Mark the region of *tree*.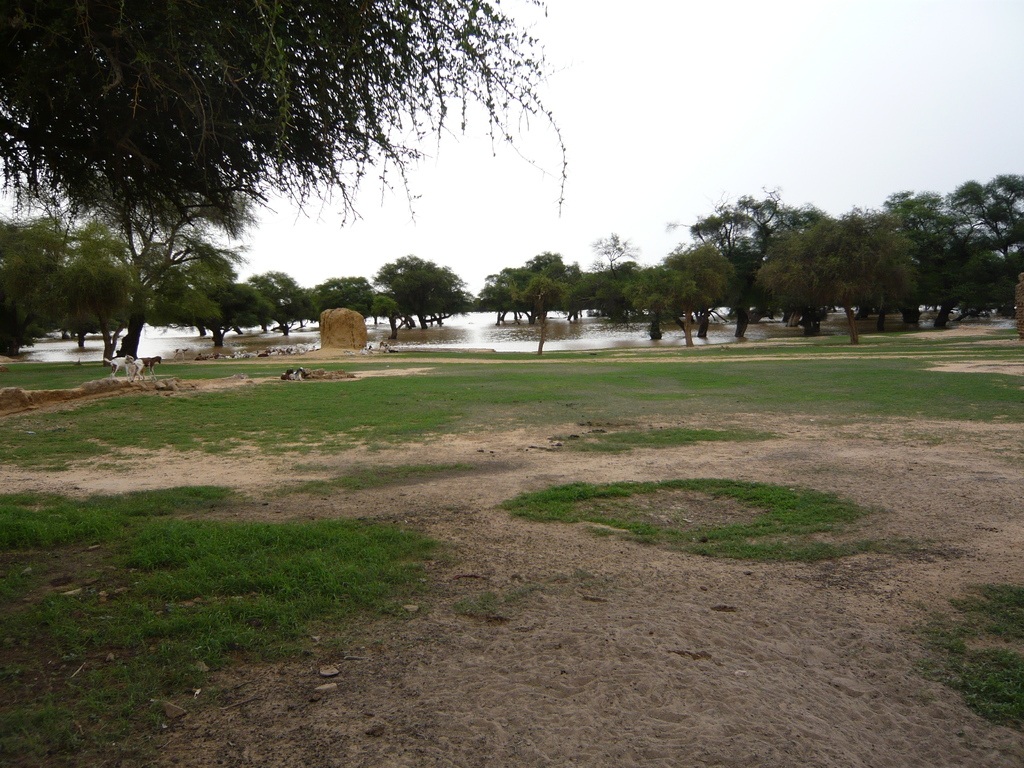
Region: box=[358, 237, 458, 326].
